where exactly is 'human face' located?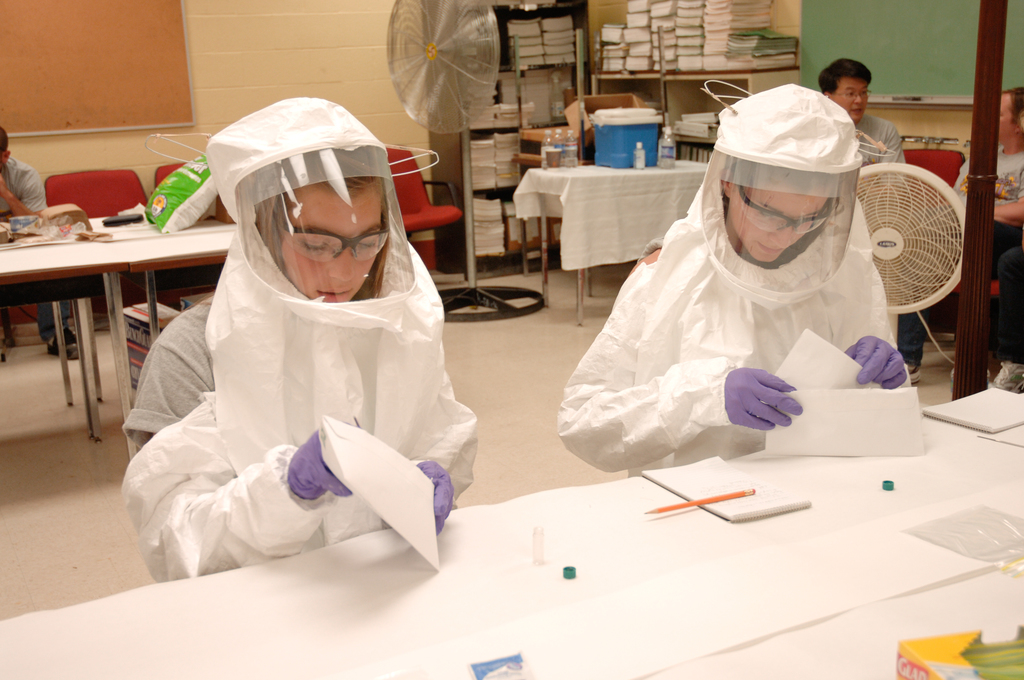
Its bounding box is box=[833, 77, 870, 122].
